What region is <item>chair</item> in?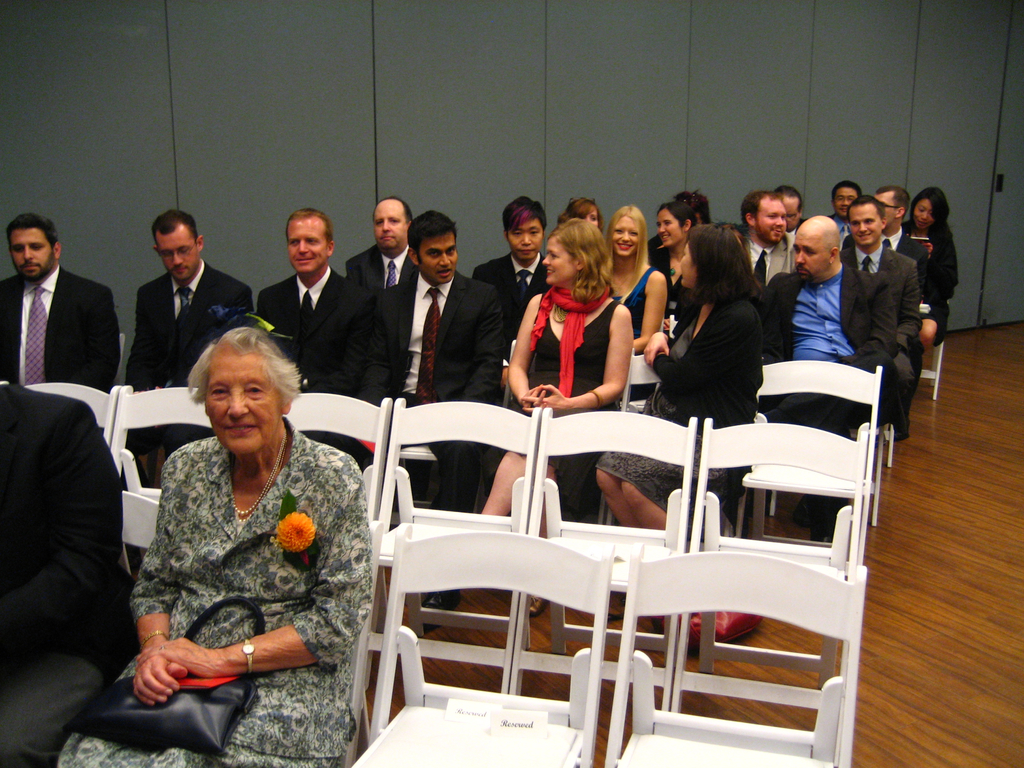
673,418,870,733.
